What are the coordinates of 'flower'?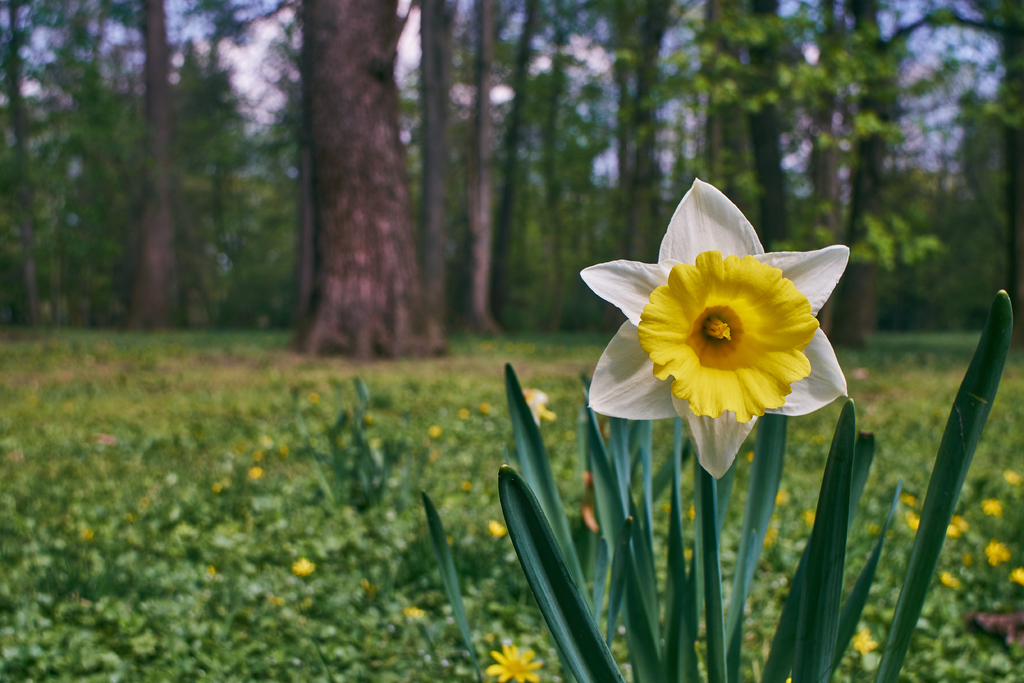
{"left": 484, "top": 635, "right": 538, "bottom": 682}.
